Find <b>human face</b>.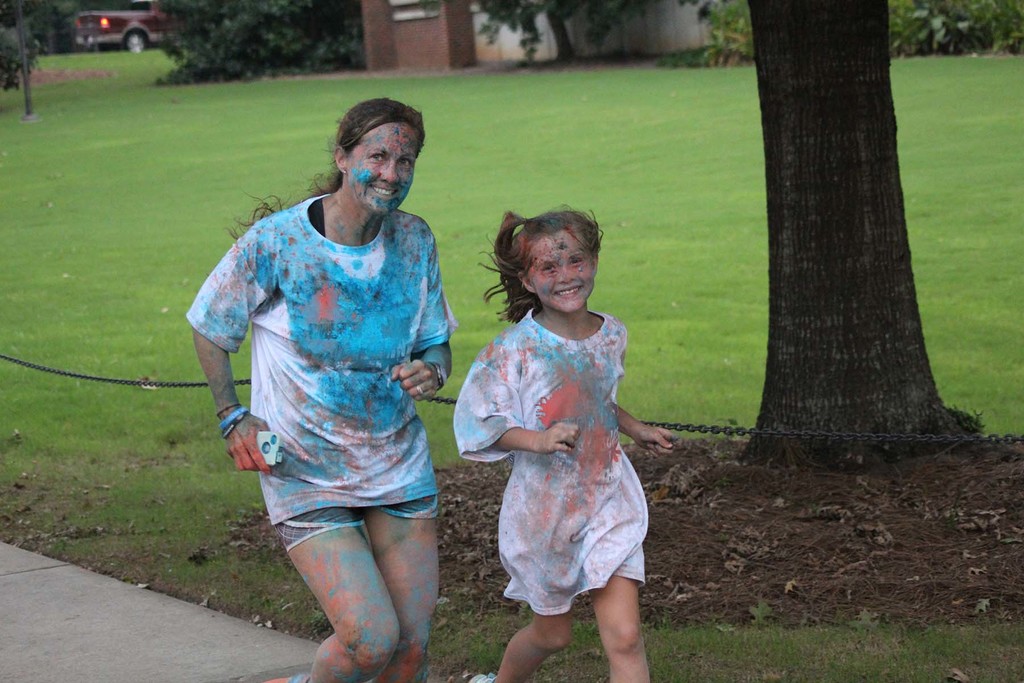
locate(350, 124, 417, 218).
